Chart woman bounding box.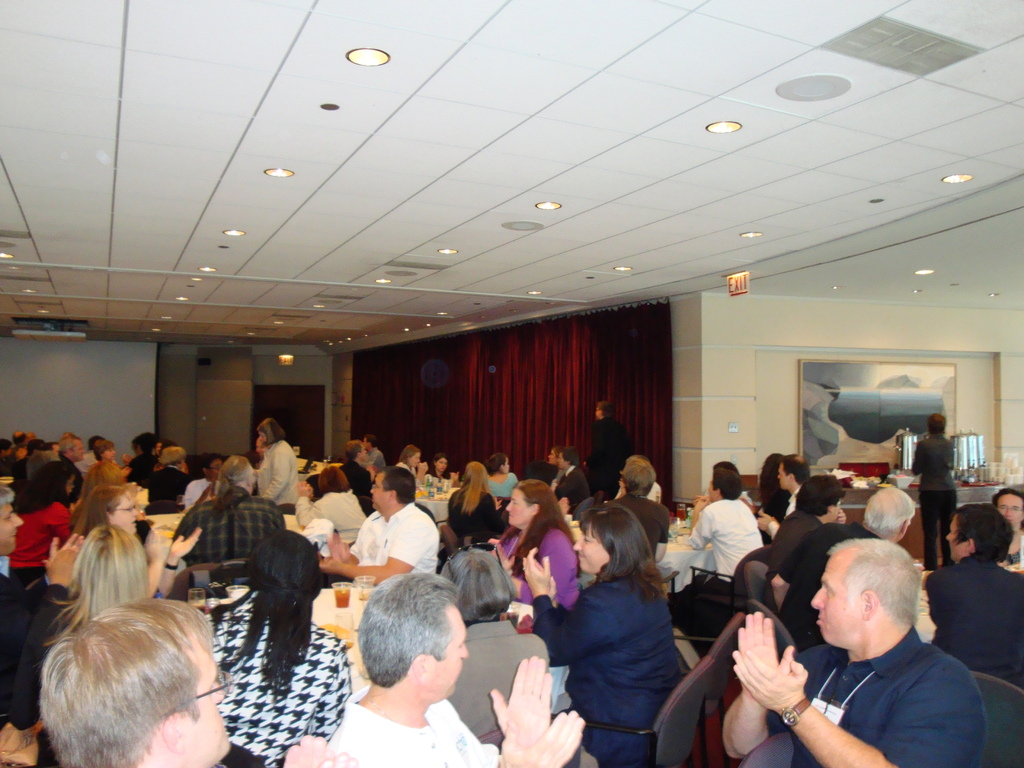
Charted: left=9, top=460, right=70, bottom=584.
